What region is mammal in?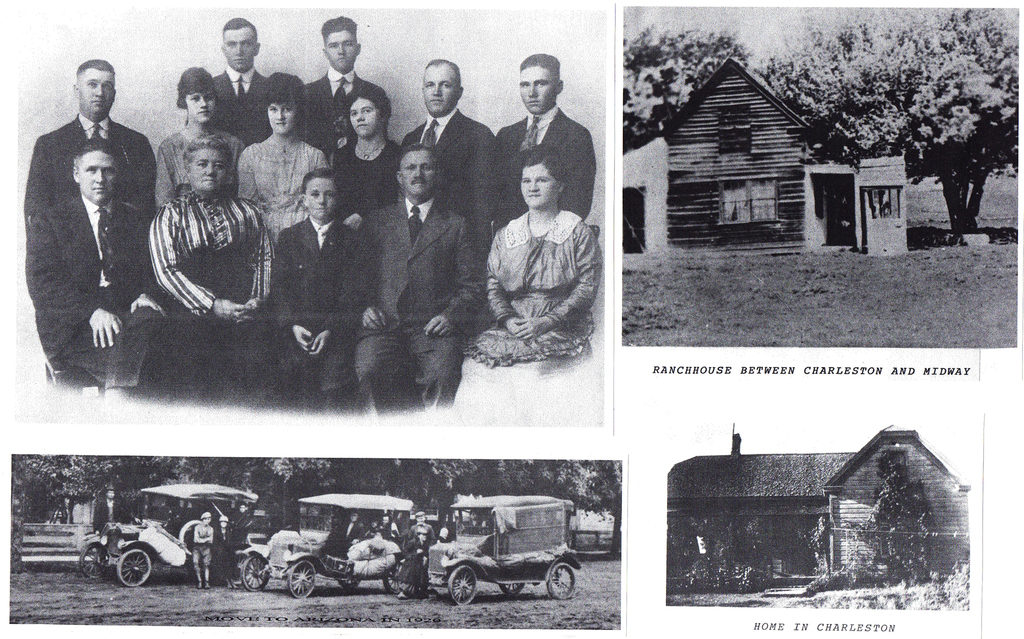
[x1=378, y1=514, x2=404, y2=545].
